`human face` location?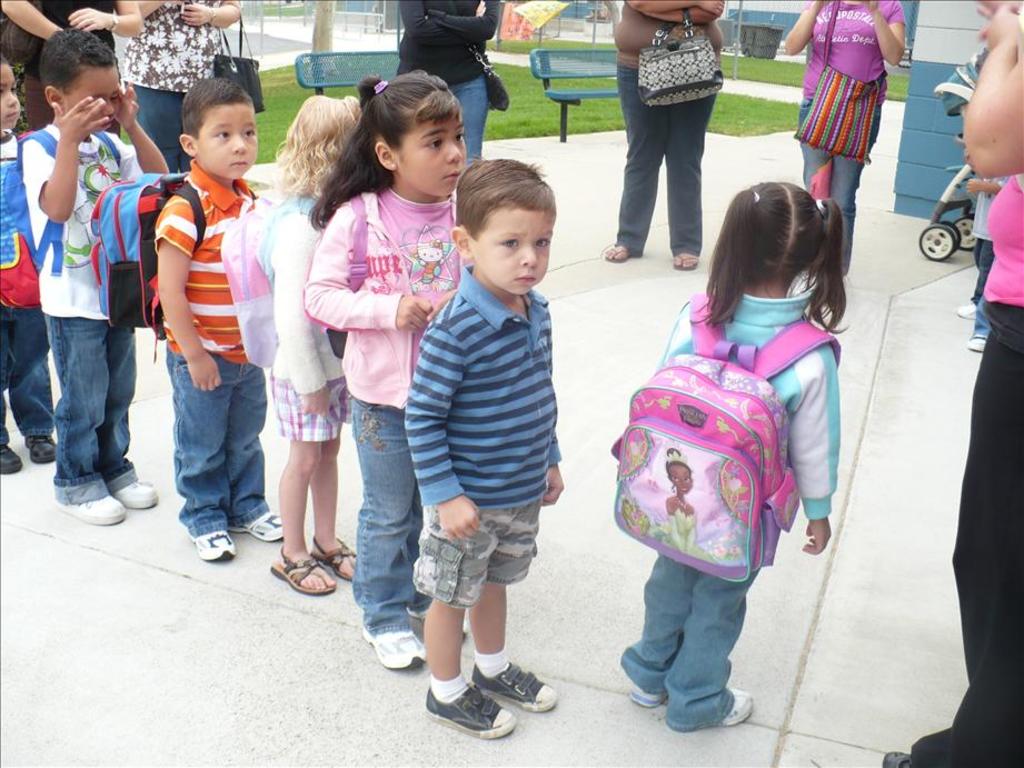
[left=0, top=60, right=26, bottom=129]
